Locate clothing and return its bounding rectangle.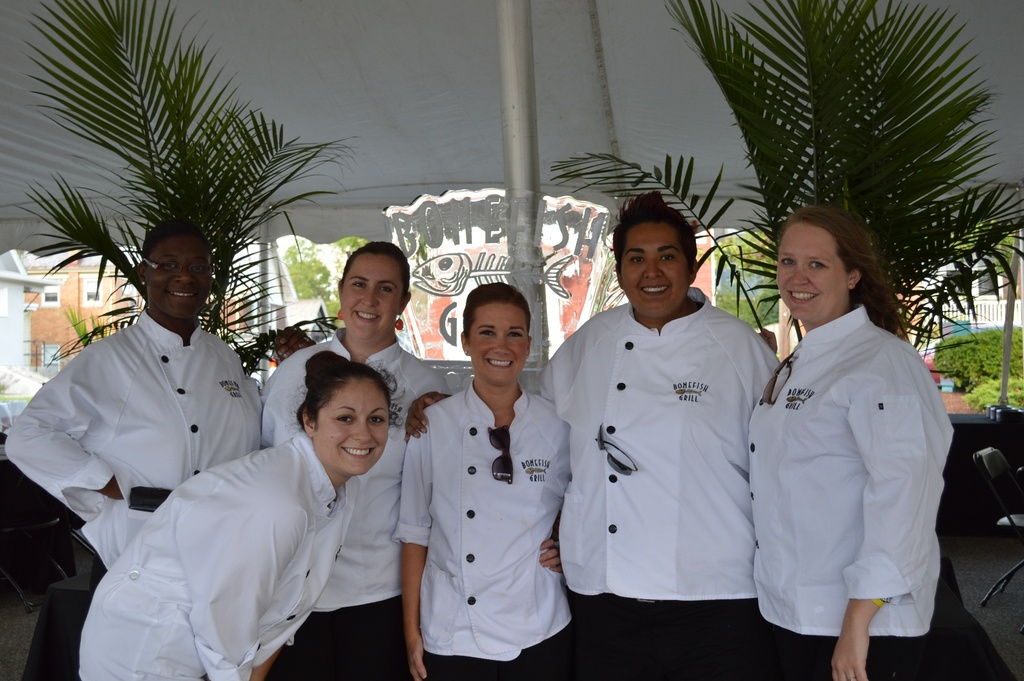
region(389, 377, 573, 680).
